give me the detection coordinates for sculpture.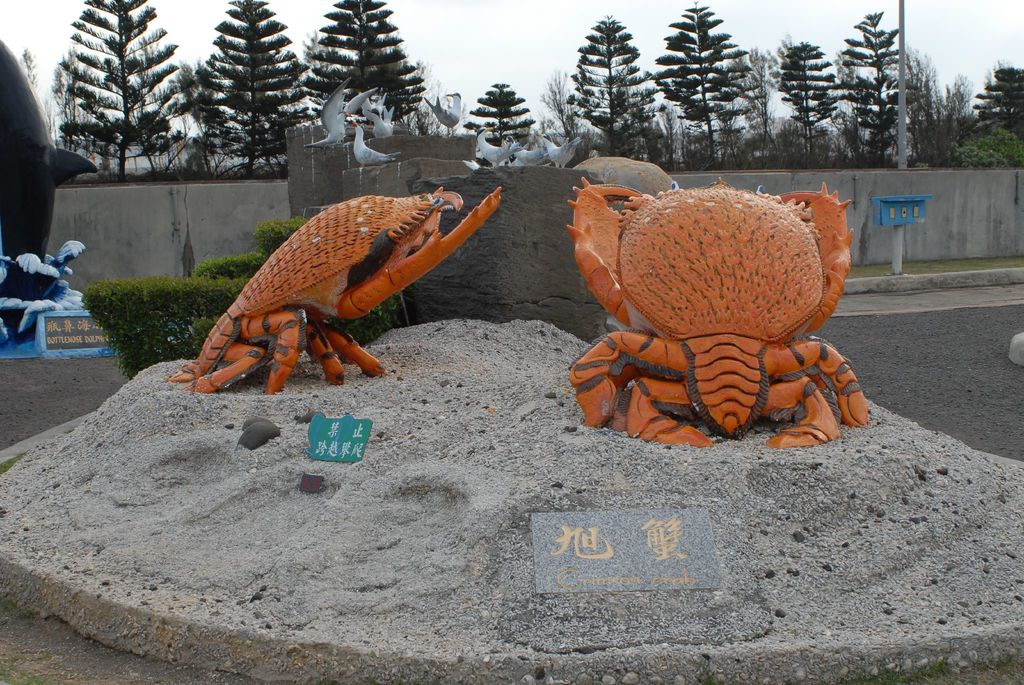
564:172:872:449.
